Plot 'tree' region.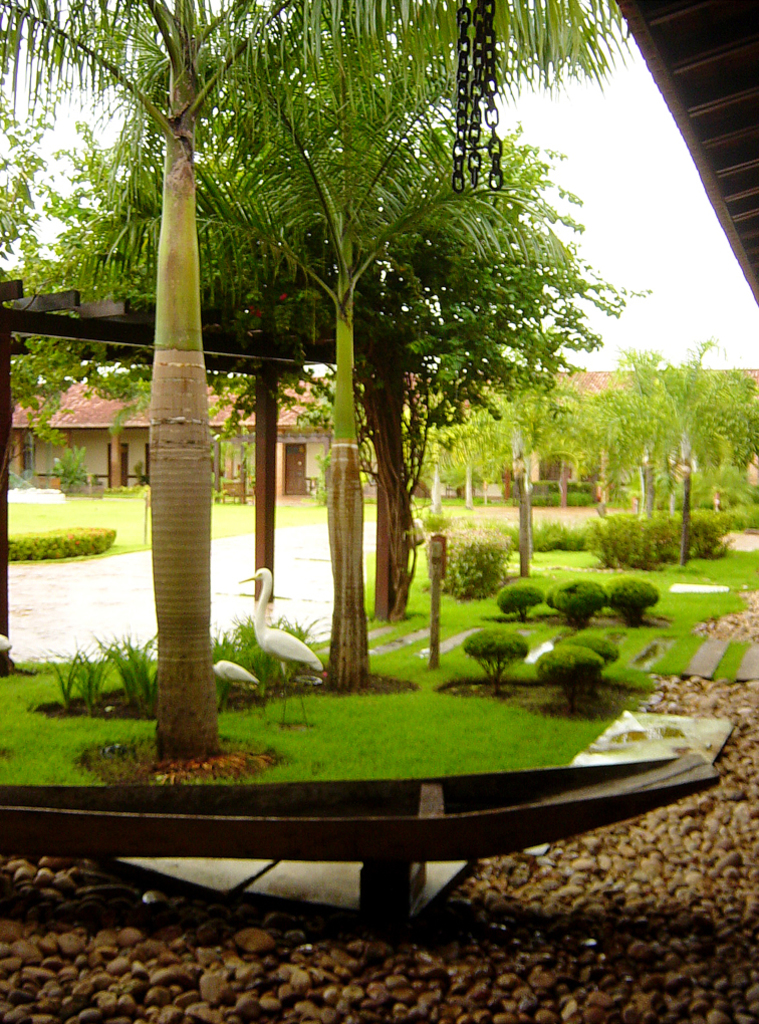
Plotted at left=703, top=362, right=758, bottom=477.
